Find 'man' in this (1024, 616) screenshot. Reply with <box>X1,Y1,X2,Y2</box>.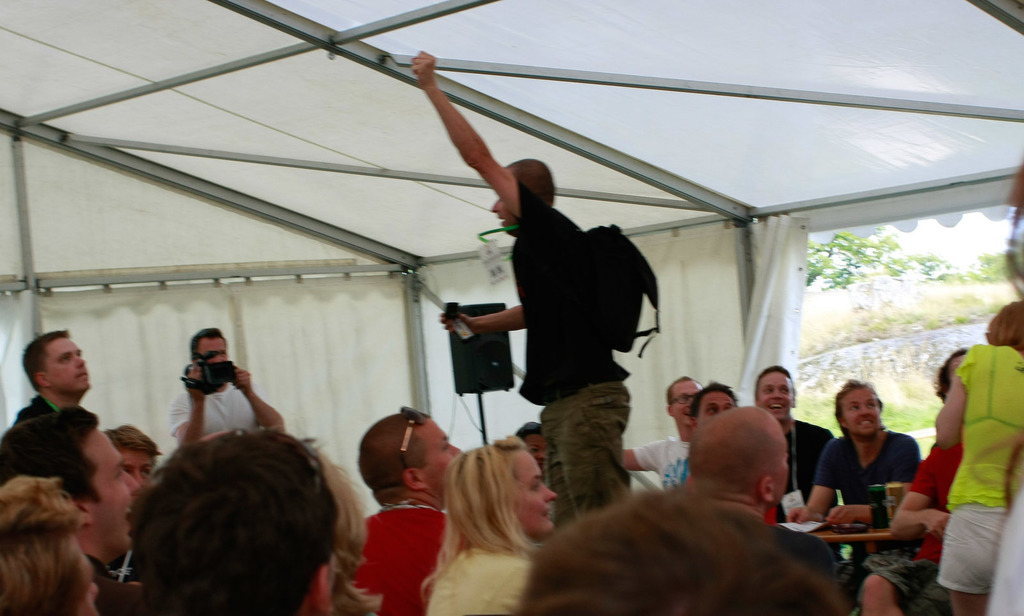
<box>792,379,927,608</box>.
